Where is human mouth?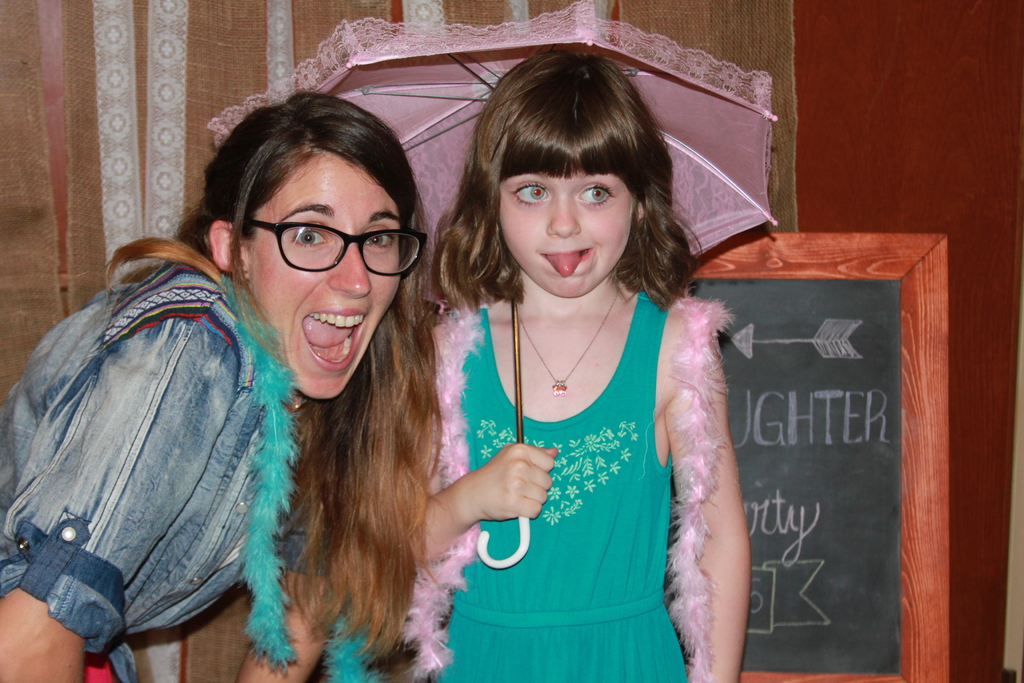
box(541, 247, 593, 277).
